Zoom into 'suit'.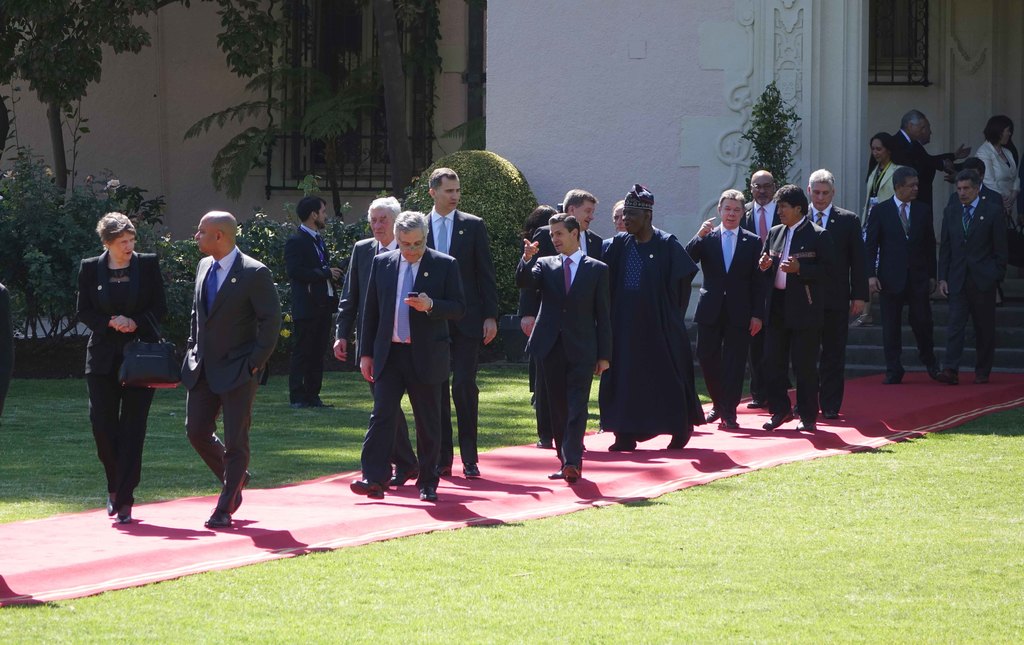
Zoom target: <bbox>892, 133, 918, 172</bbox>.
